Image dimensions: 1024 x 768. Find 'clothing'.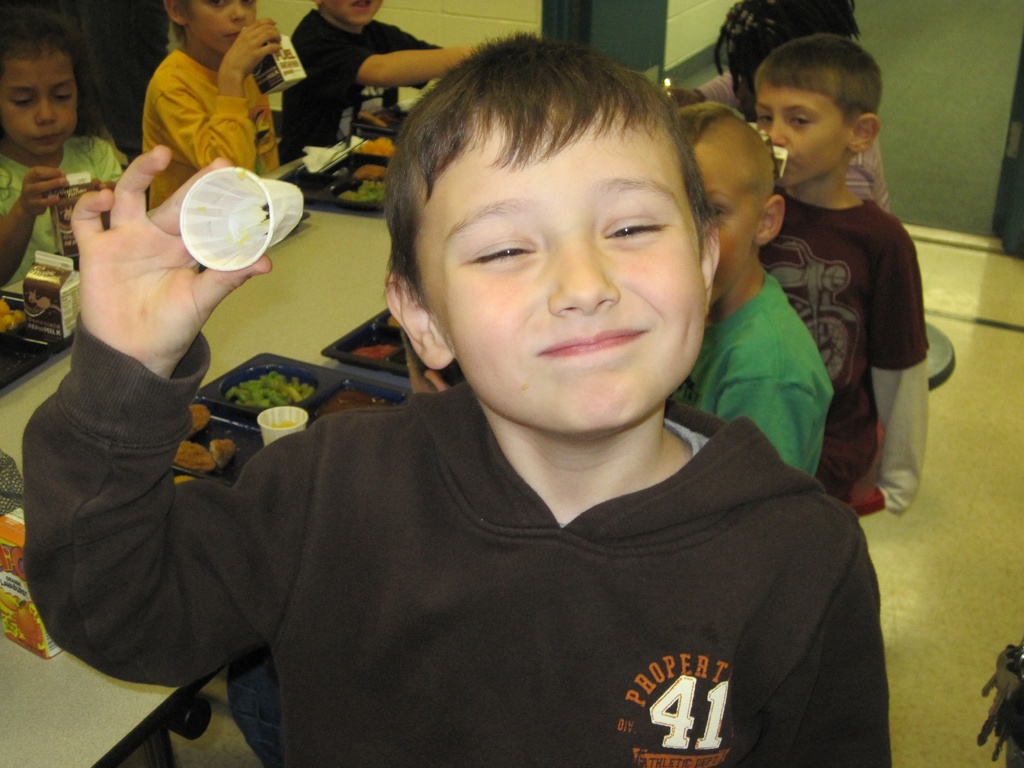
271 6 444 164.
